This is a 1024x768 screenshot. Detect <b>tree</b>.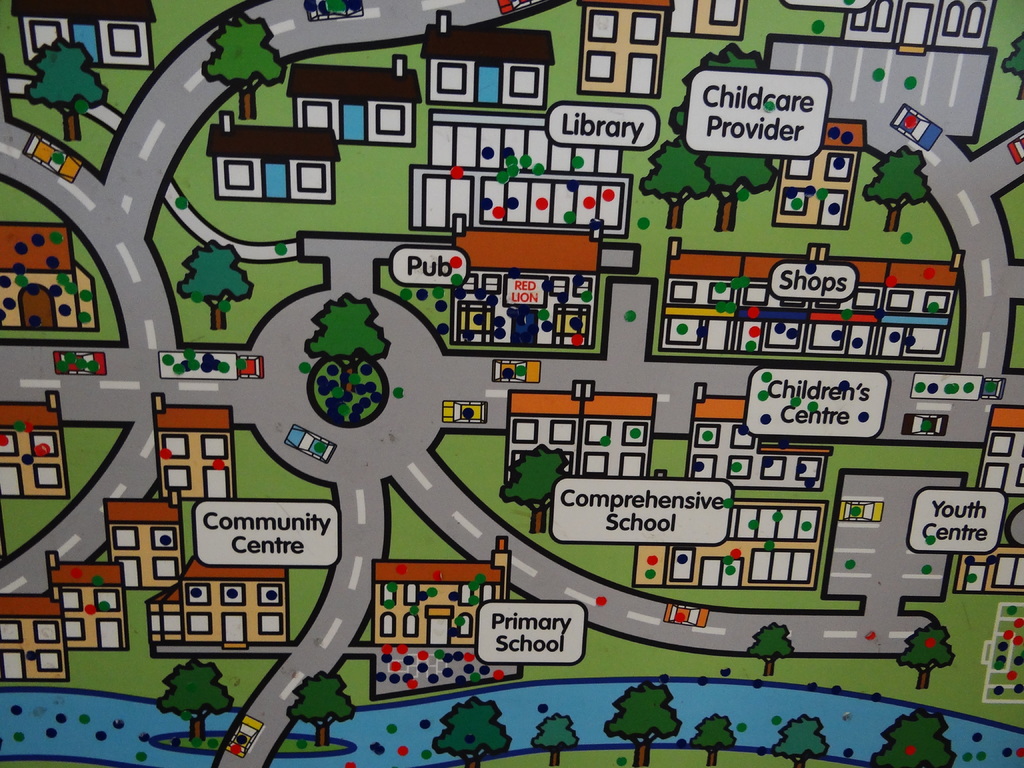
(x1=871, y1=702, x2=959, y2=767).
